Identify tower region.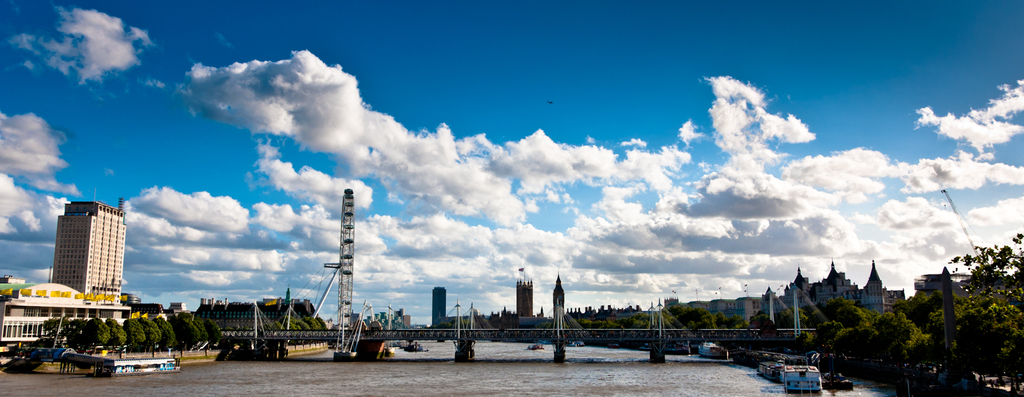
Region: region(430, 285, 449, 334).
